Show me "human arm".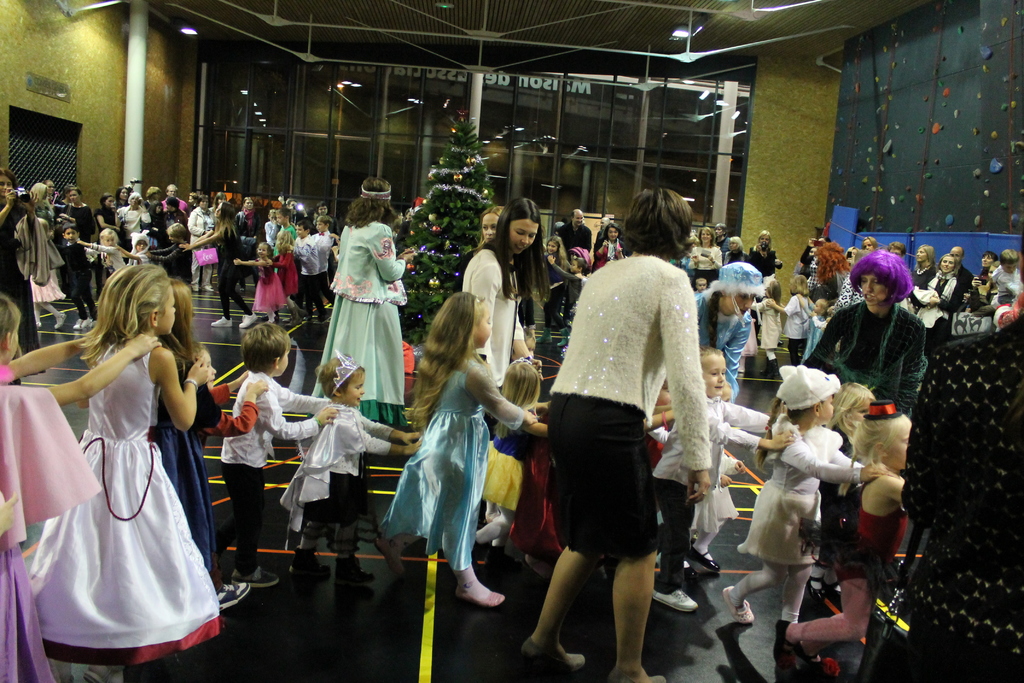
"human arm" is here: x1=971, y1=274, x2=987, y2=290.
